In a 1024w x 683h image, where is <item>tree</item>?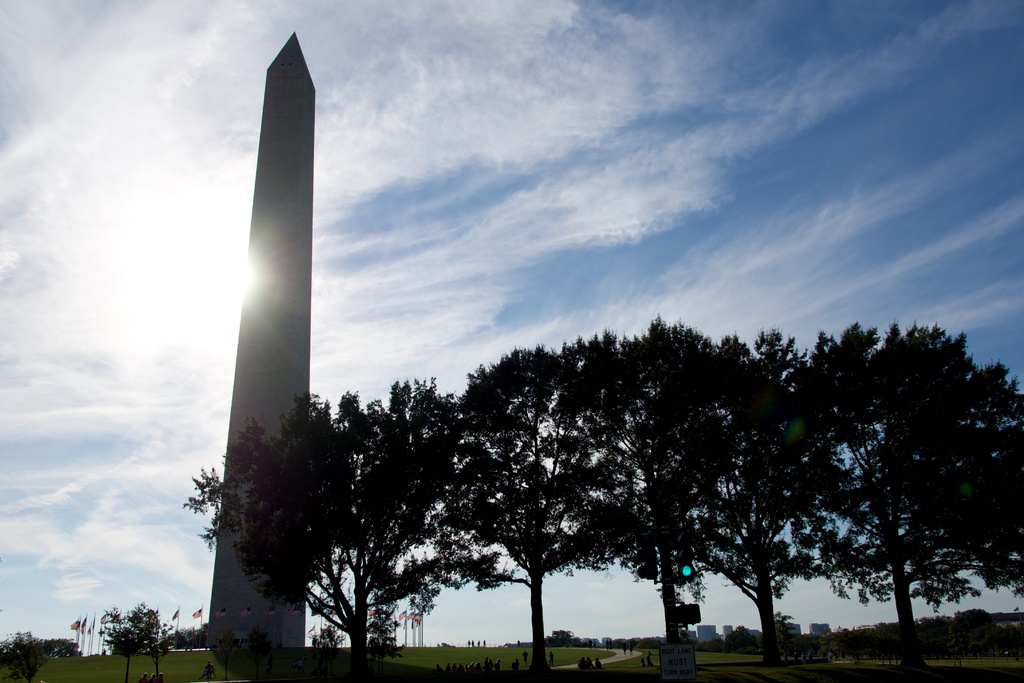
<bbox>204, 365, 512, 682</bbox>.
